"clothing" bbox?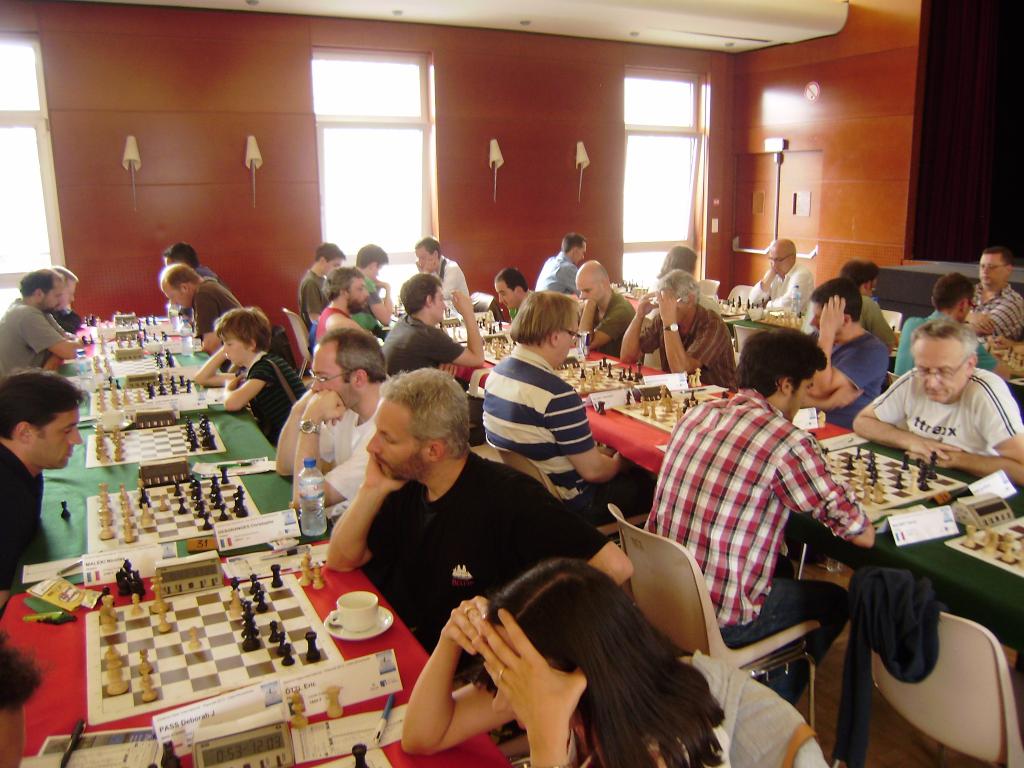
rect(532, 246, 583, 300)
